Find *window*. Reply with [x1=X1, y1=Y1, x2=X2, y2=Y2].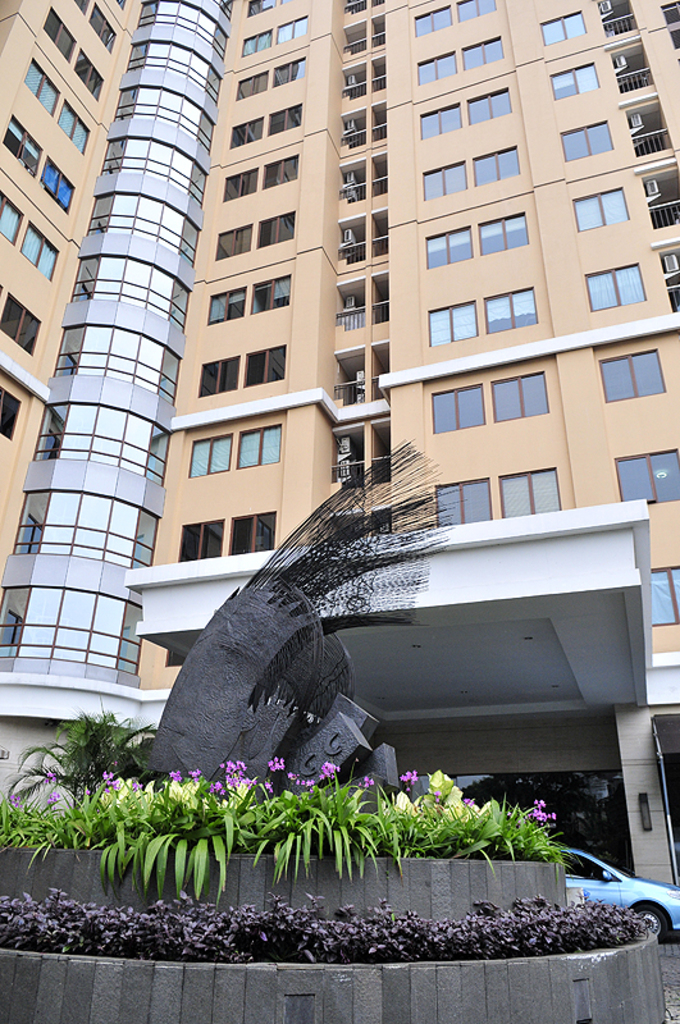
[x1=475, y1=206, x2=524, y2=253].
